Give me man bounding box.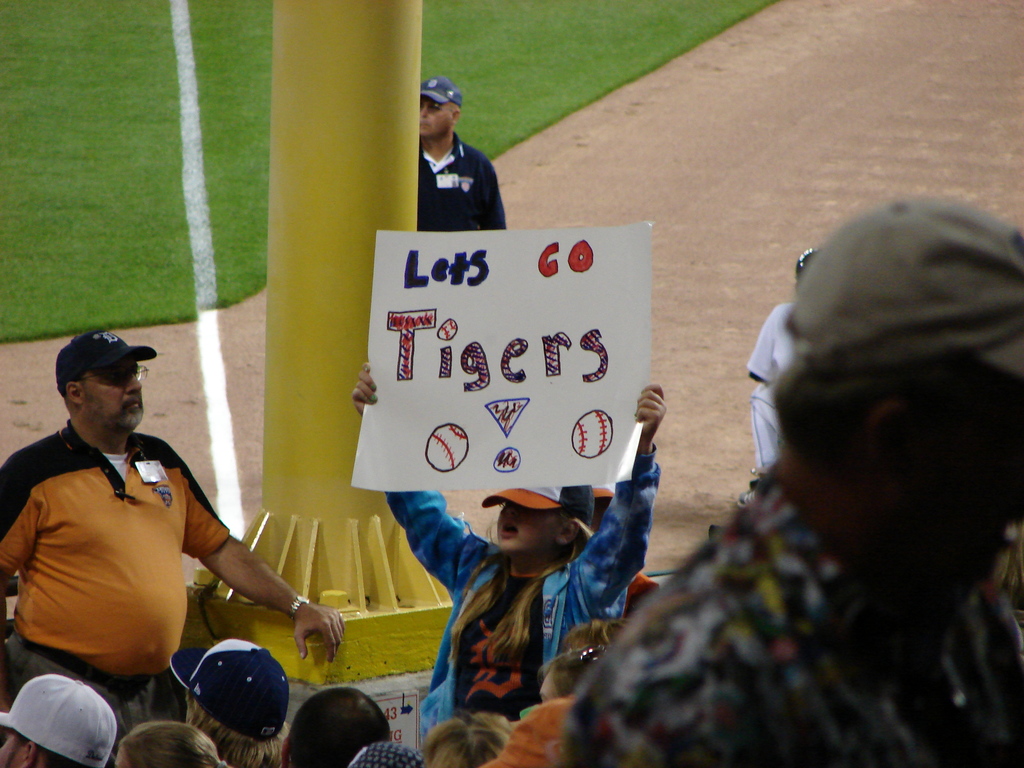
[left=162, top=641, right=300, bottom=767].
